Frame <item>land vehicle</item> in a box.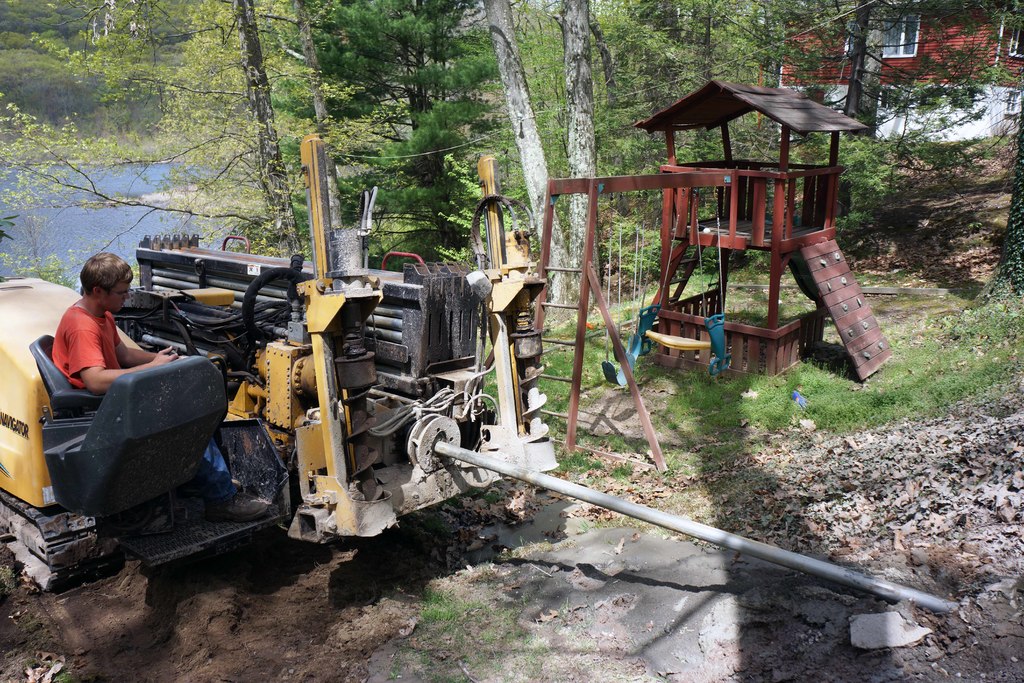
detection(0, 270, 278, 589).
